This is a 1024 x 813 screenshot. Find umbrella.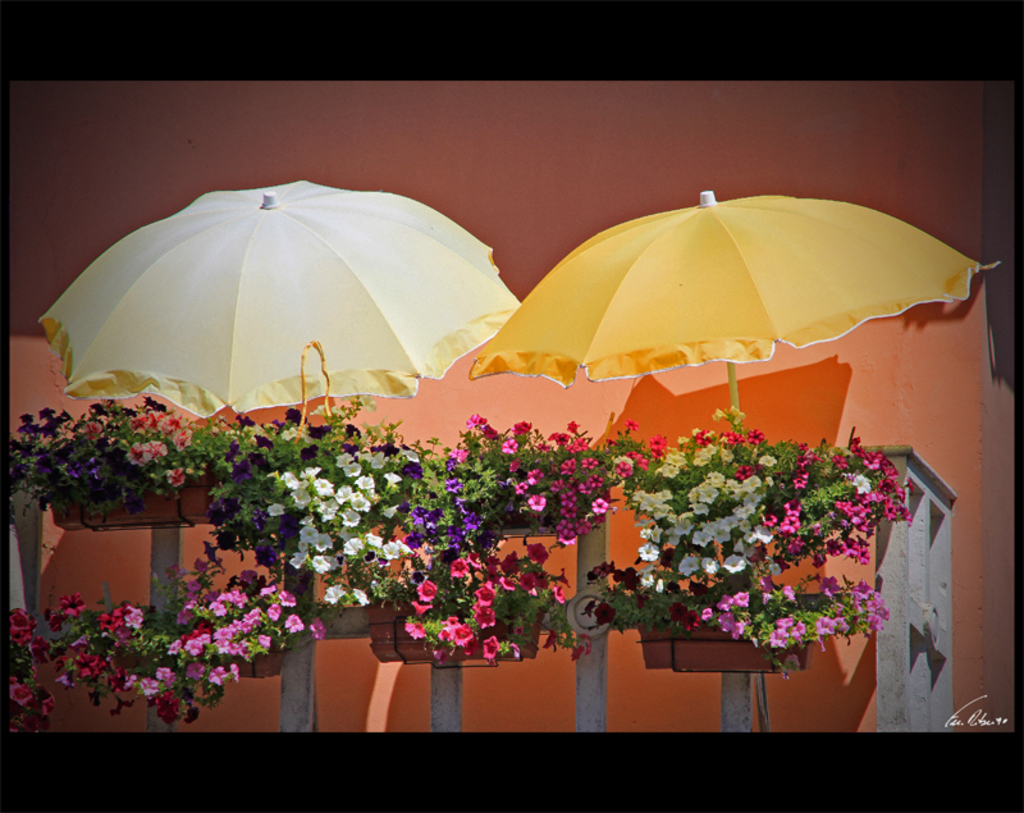
Bounding box: 462,184,997,435.
